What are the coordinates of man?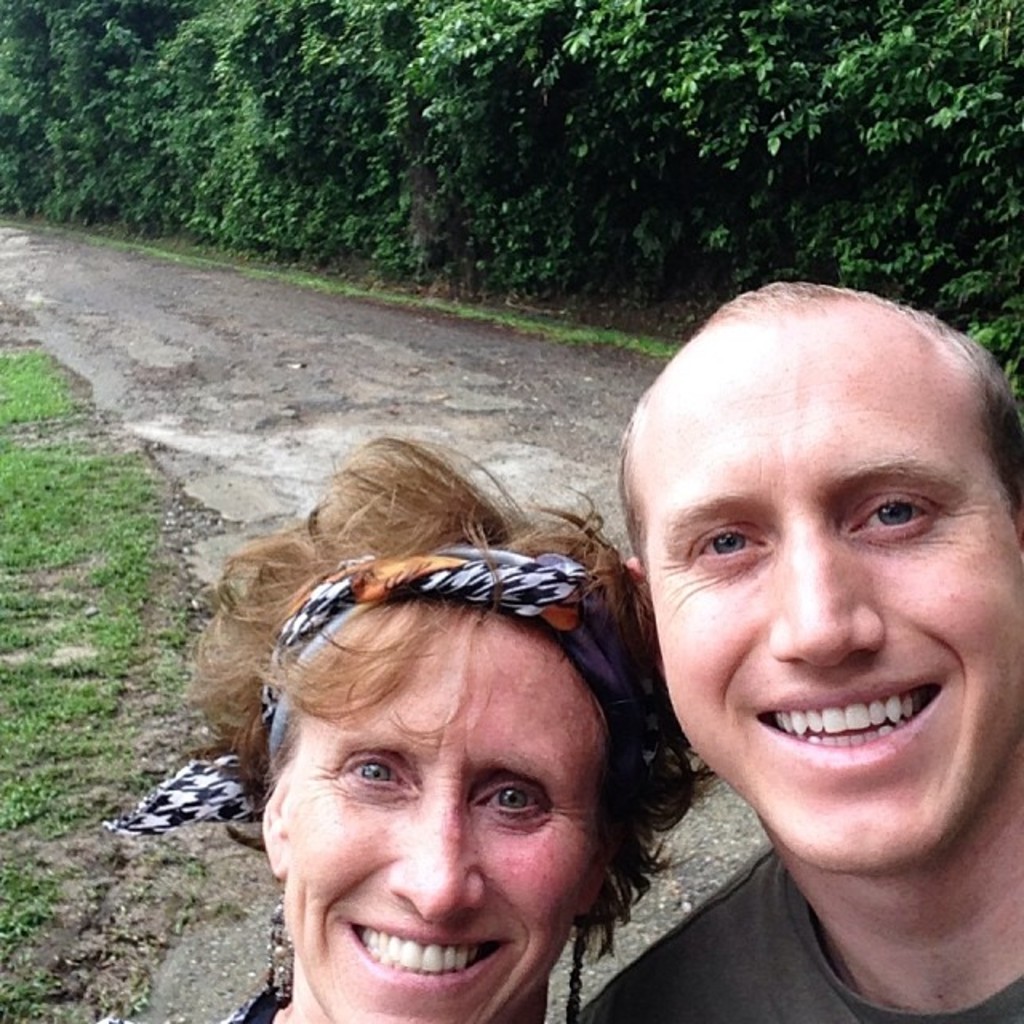
(left=106, top=446, right=726, bottom=1022).
